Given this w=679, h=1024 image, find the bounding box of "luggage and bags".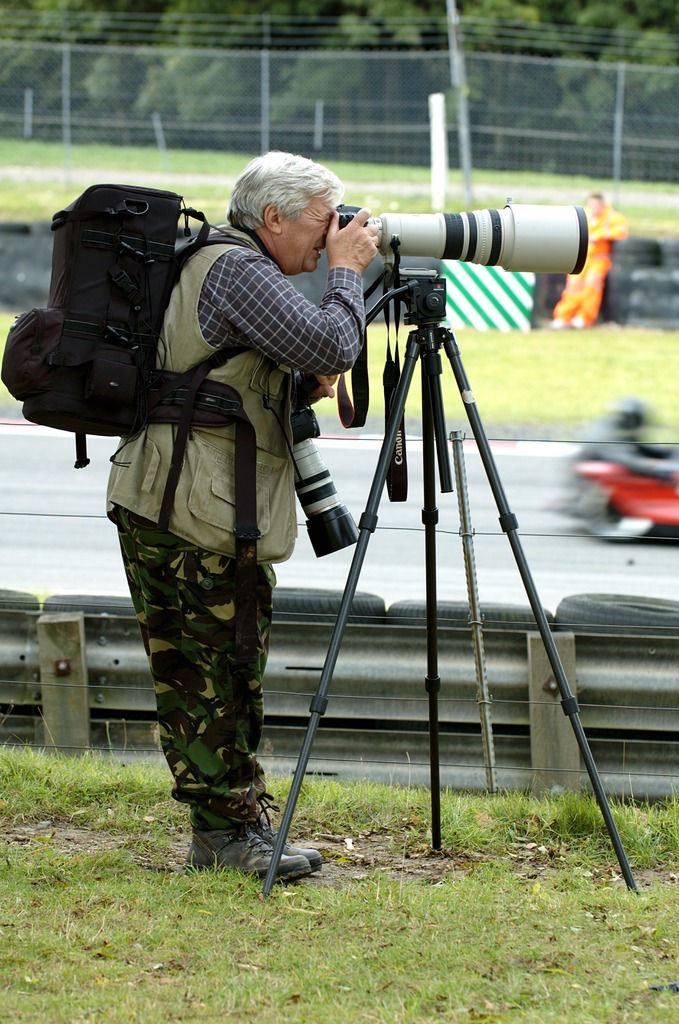
crop(0, 171, 274, 563).
